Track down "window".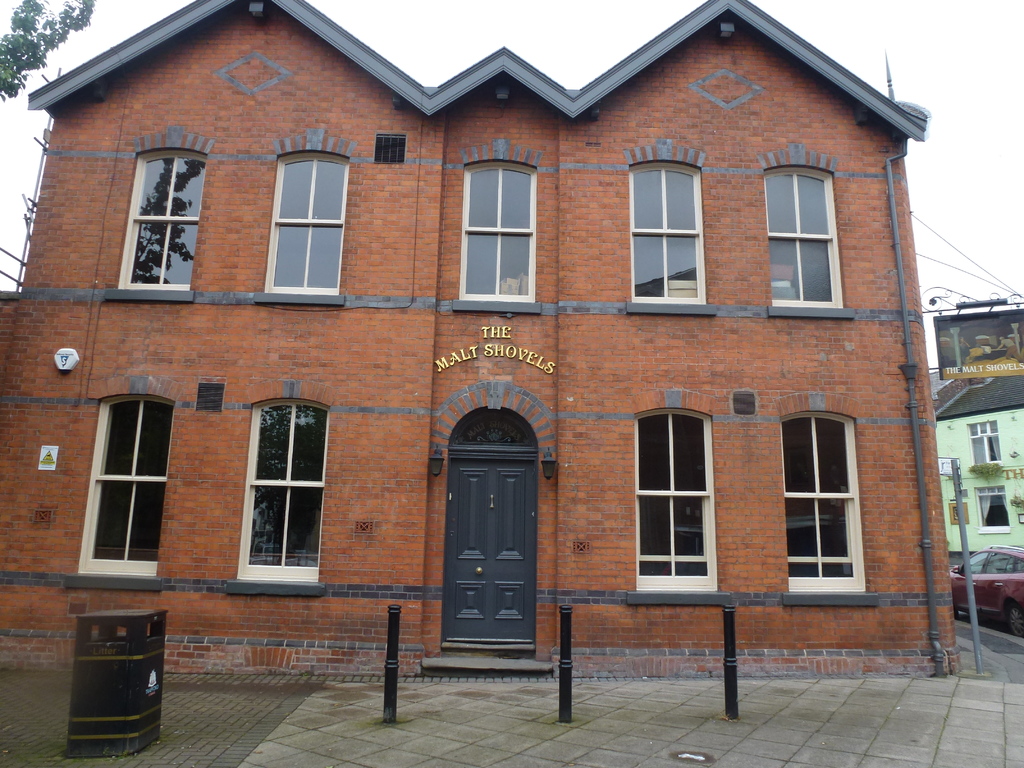
Tracked to l=463, t=159, r=535, b=304.
